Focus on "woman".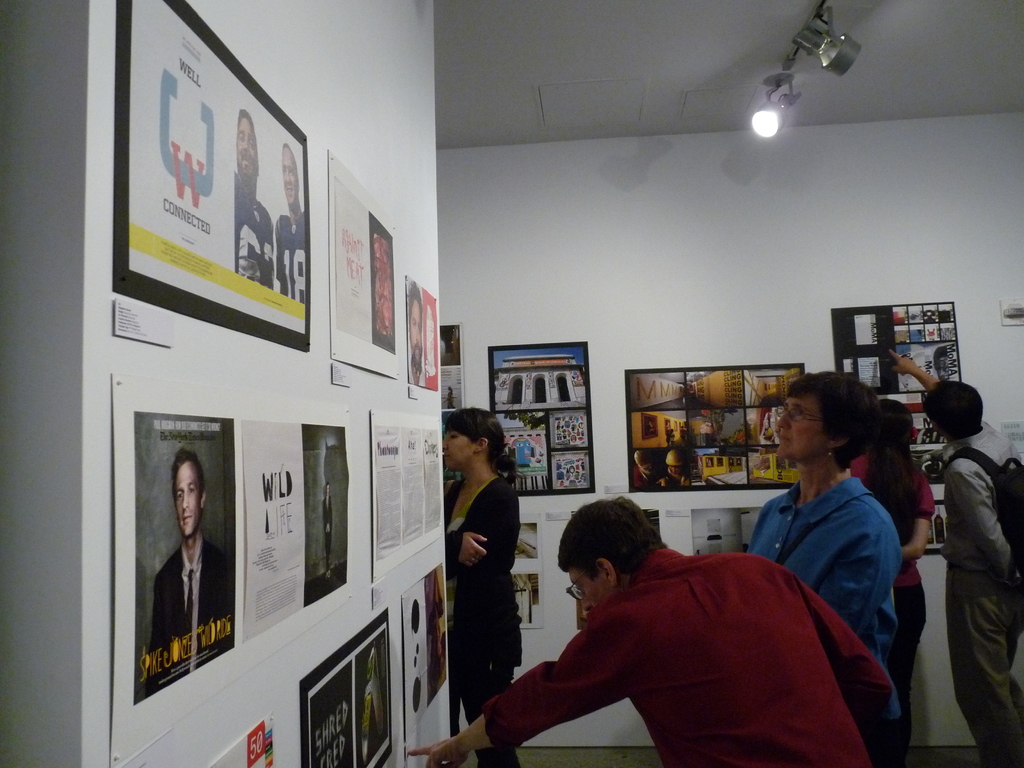
Focused at region(849, 397, 934, 767).
